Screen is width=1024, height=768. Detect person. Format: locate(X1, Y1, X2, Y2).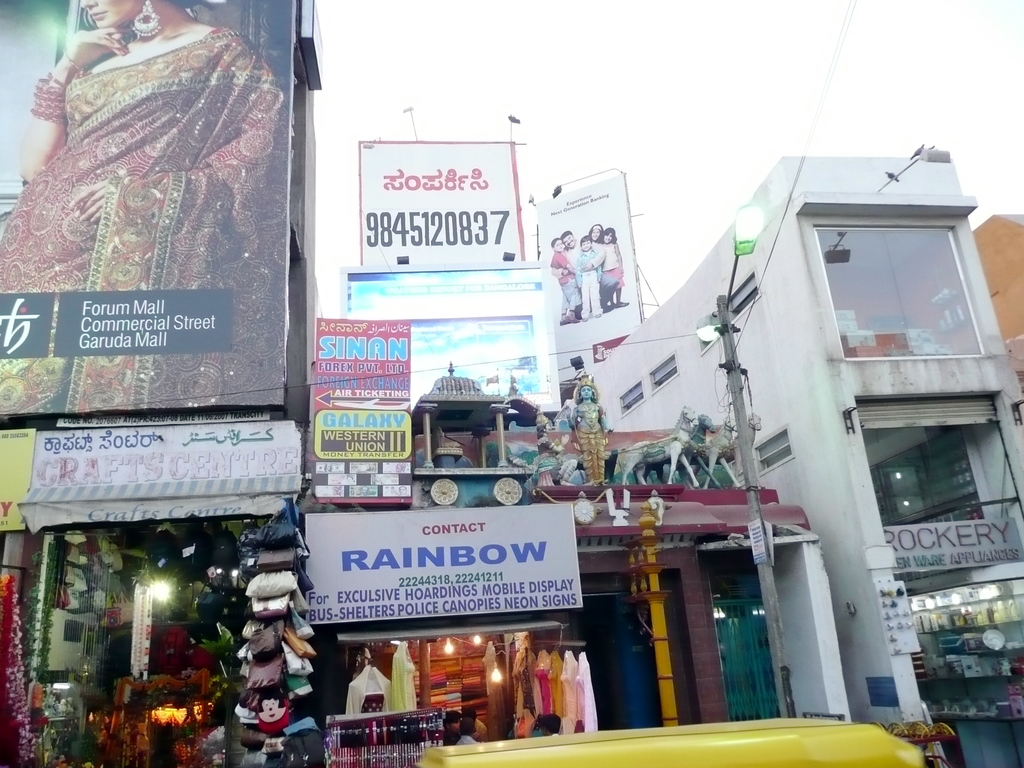
locate(456, 710, 481, 743).
